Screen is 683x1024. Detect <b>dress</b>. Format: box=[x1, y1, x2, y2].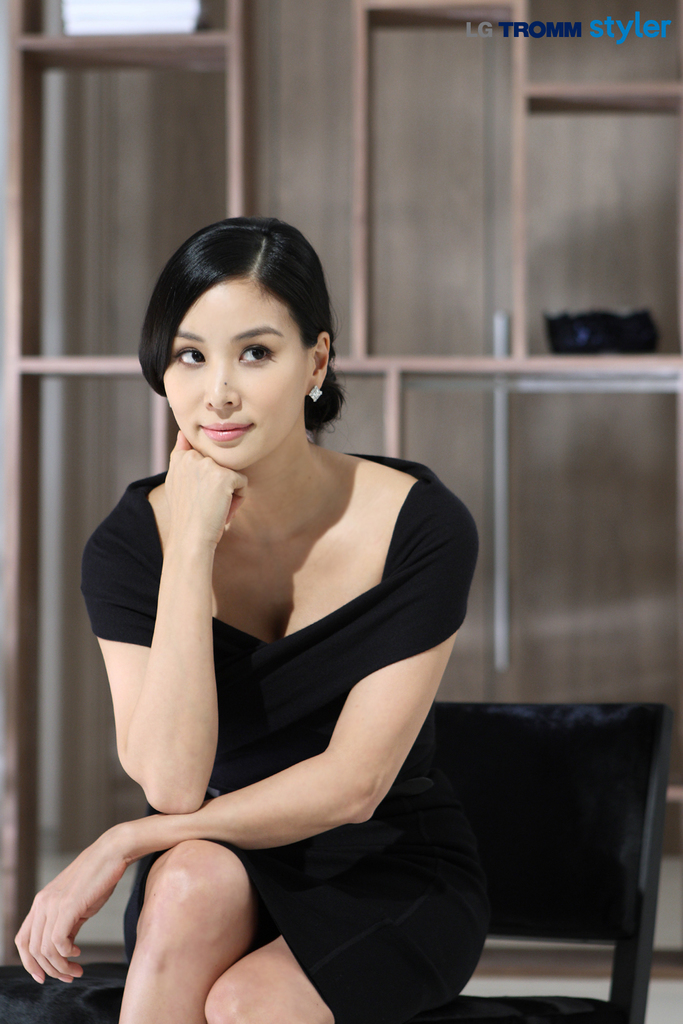
box=[81, 452, 490, 1023].
